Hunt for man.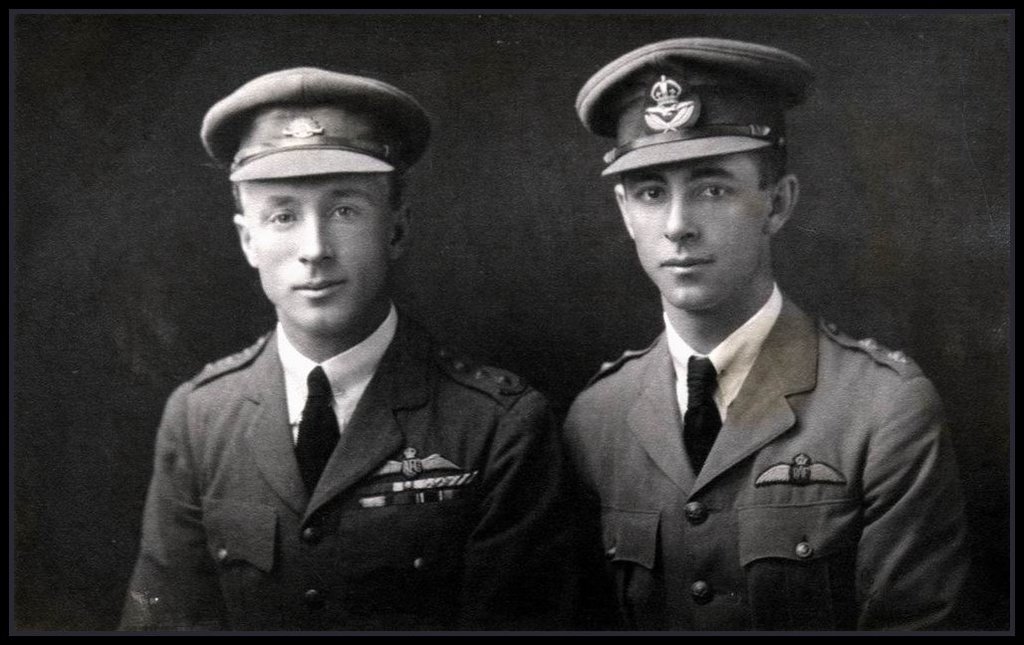
Hunted down at detection(116, 70, 579, 634).
